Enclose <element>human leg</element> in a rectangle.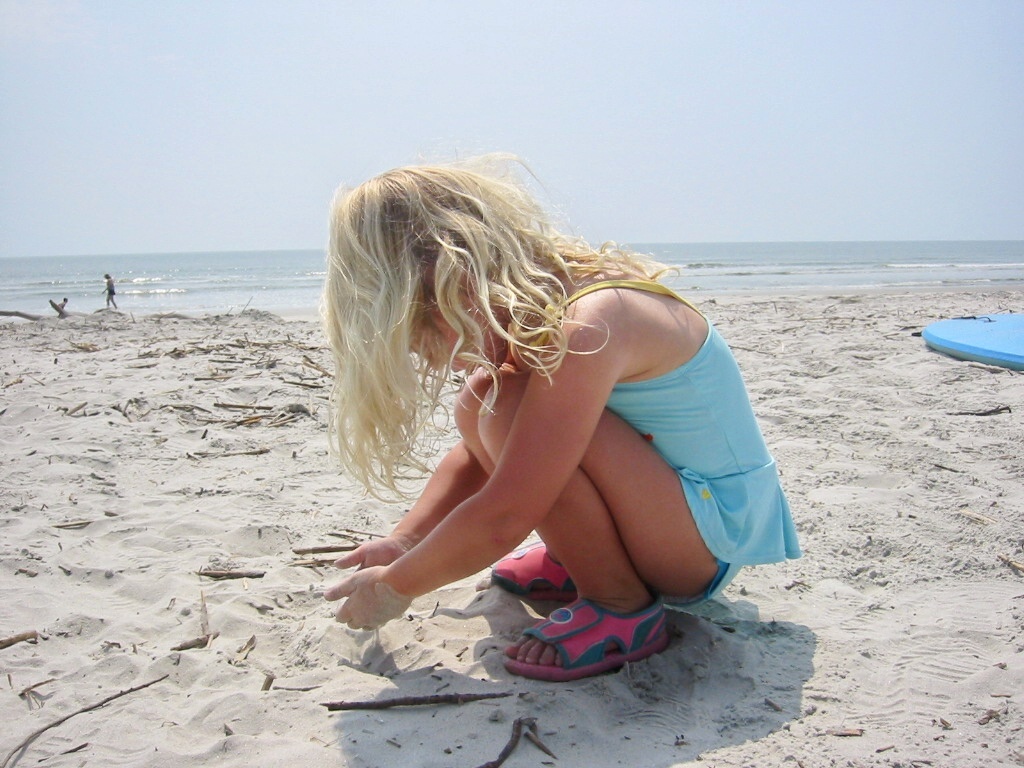
Rect(455, 366, 581, 594).
